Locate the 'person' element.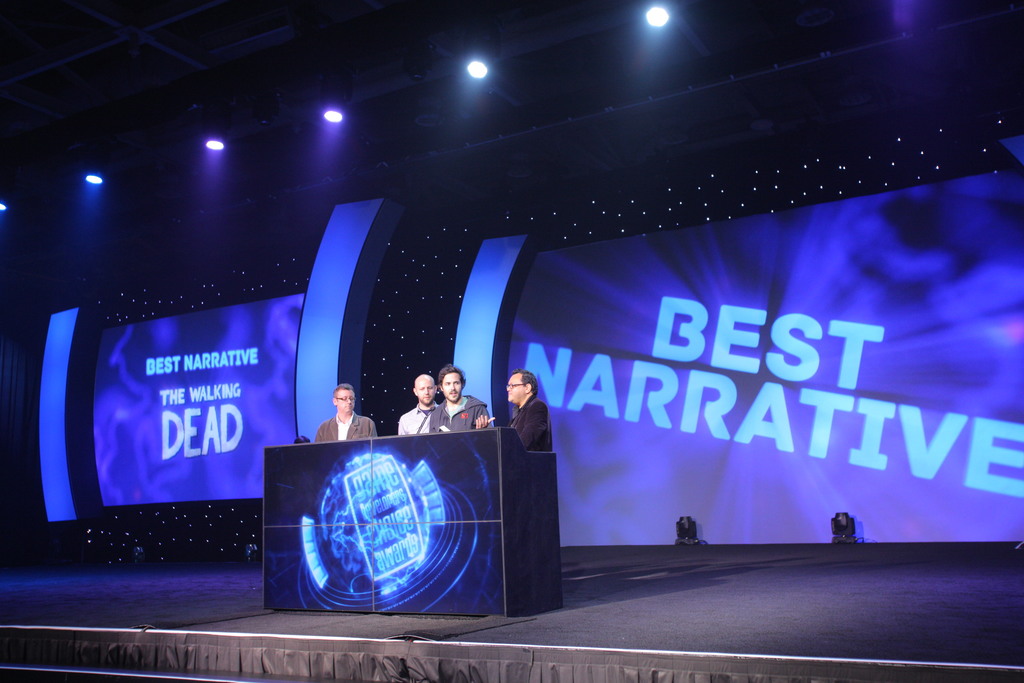
Element bbox: (488,365,552,461).
